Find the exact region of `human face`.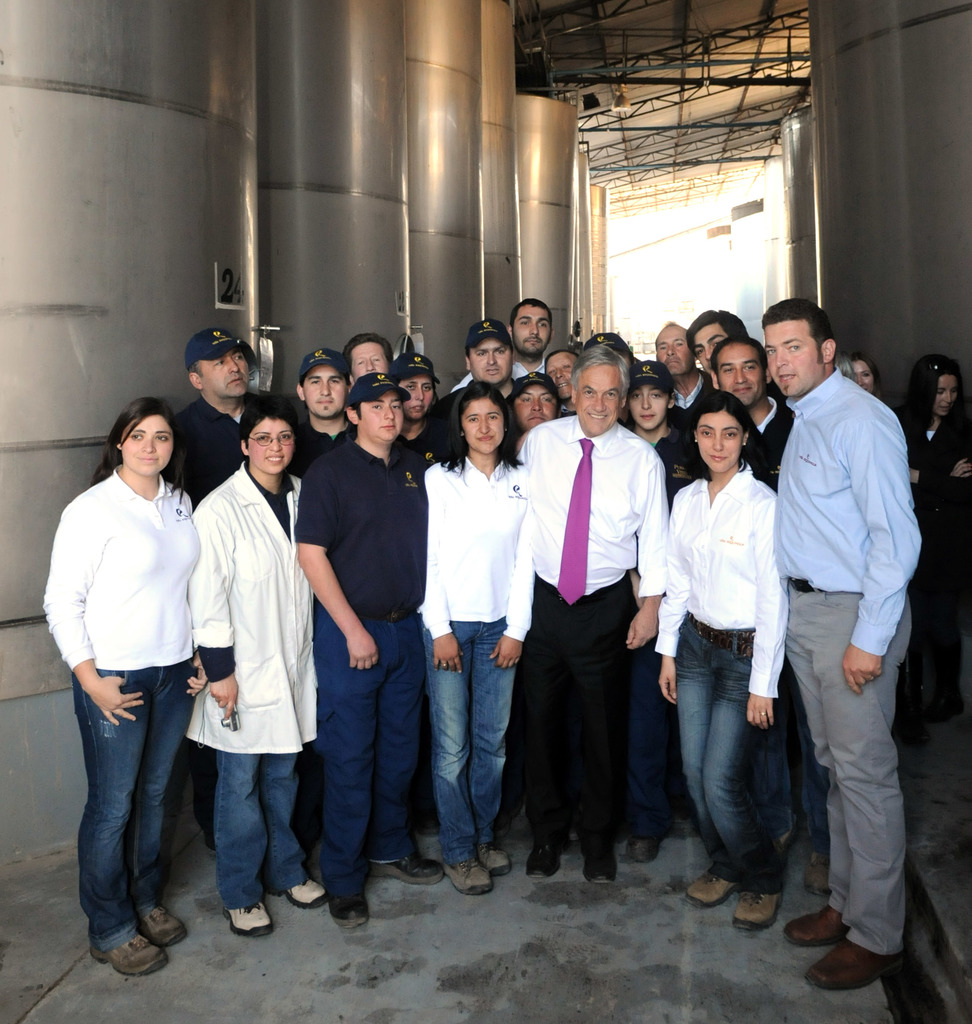
Exact region: bbox=(694, 324, 728, 370).
